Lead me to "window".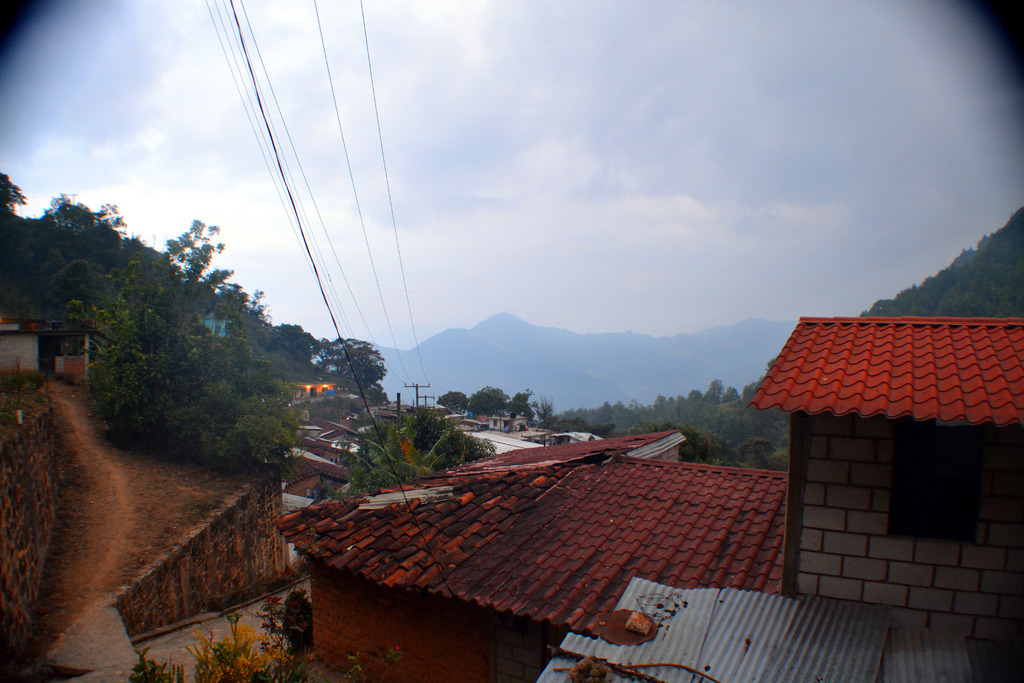
Lead to select_region(889, 424, 987, 545).
